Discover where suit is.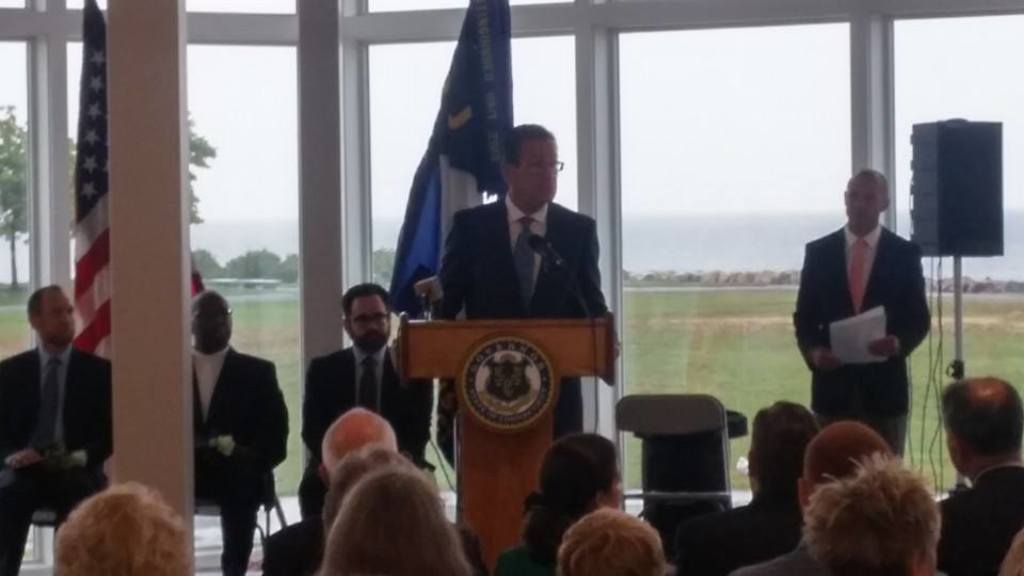
Discovered at <region>425, 189, 613, 473</region>.
